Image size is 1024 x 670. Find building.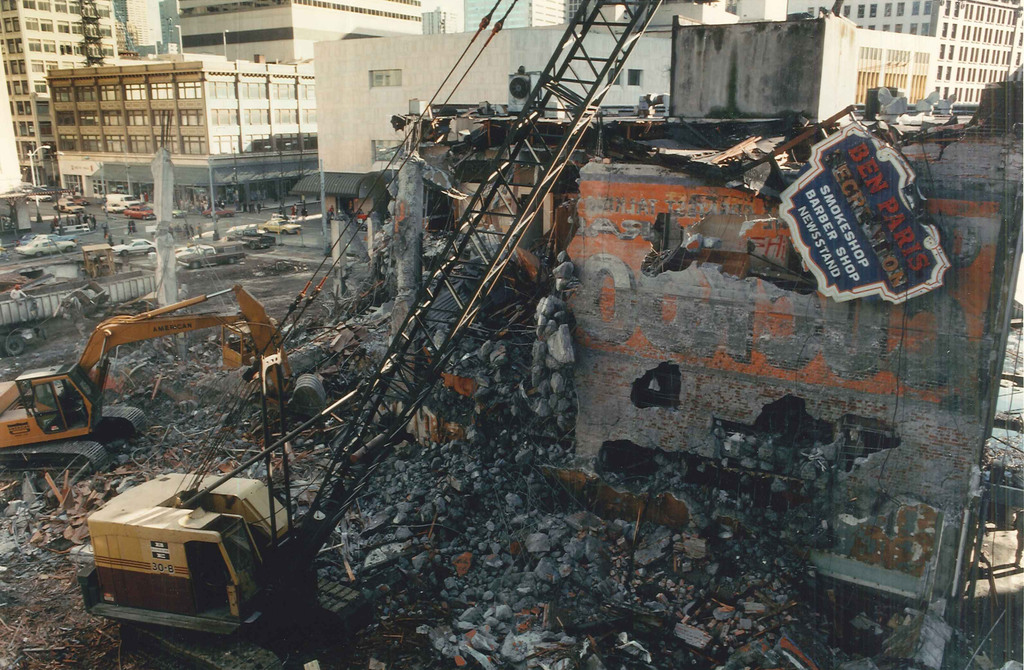
select_region(665, 0, 1023, 121).
